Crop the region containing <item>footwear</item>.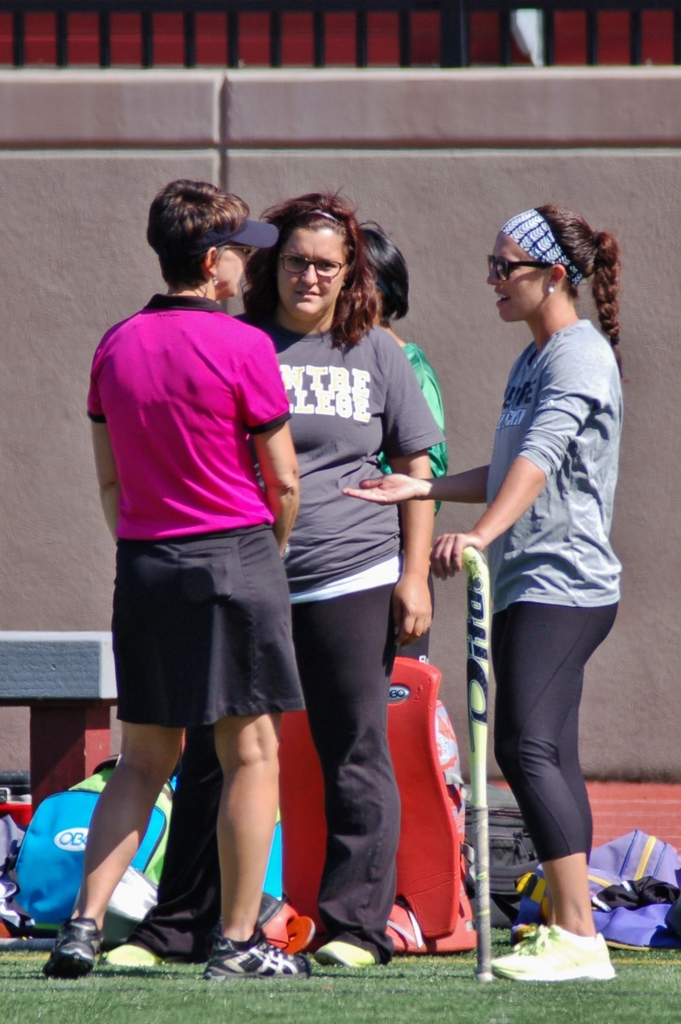
Crop region: crop(489, 920, 619, 982).
